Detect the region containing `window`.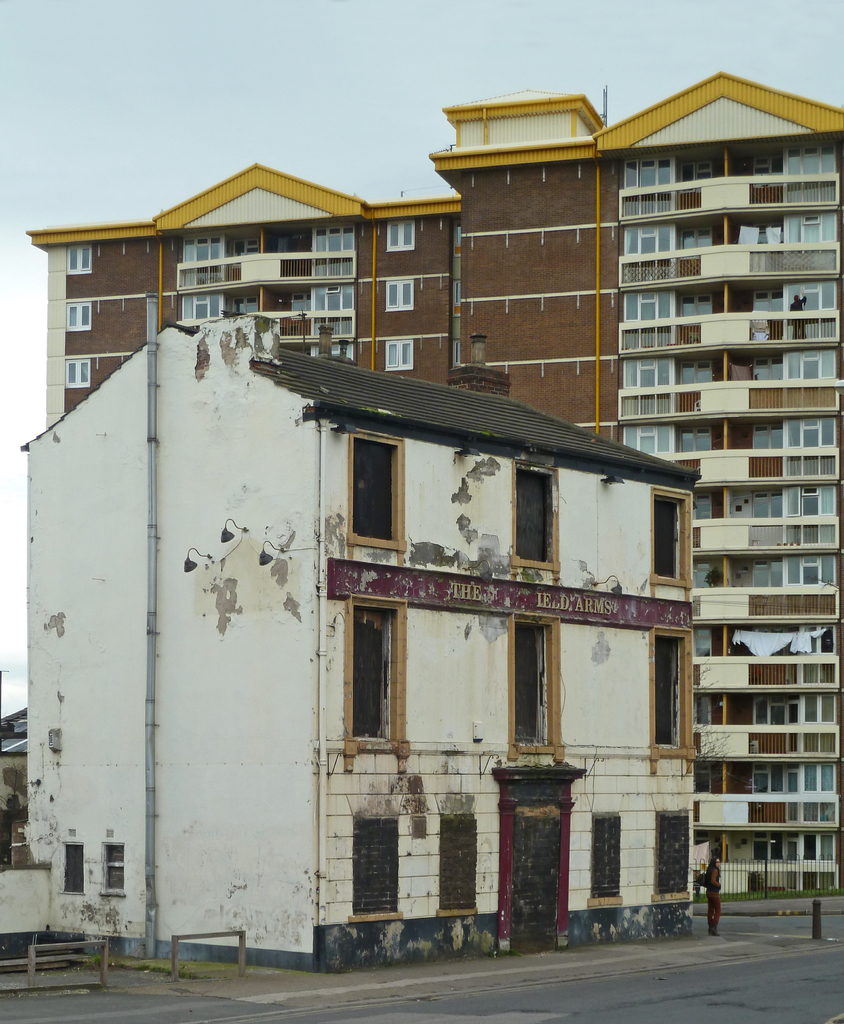
bbox=[383, 344, 414, 366].
